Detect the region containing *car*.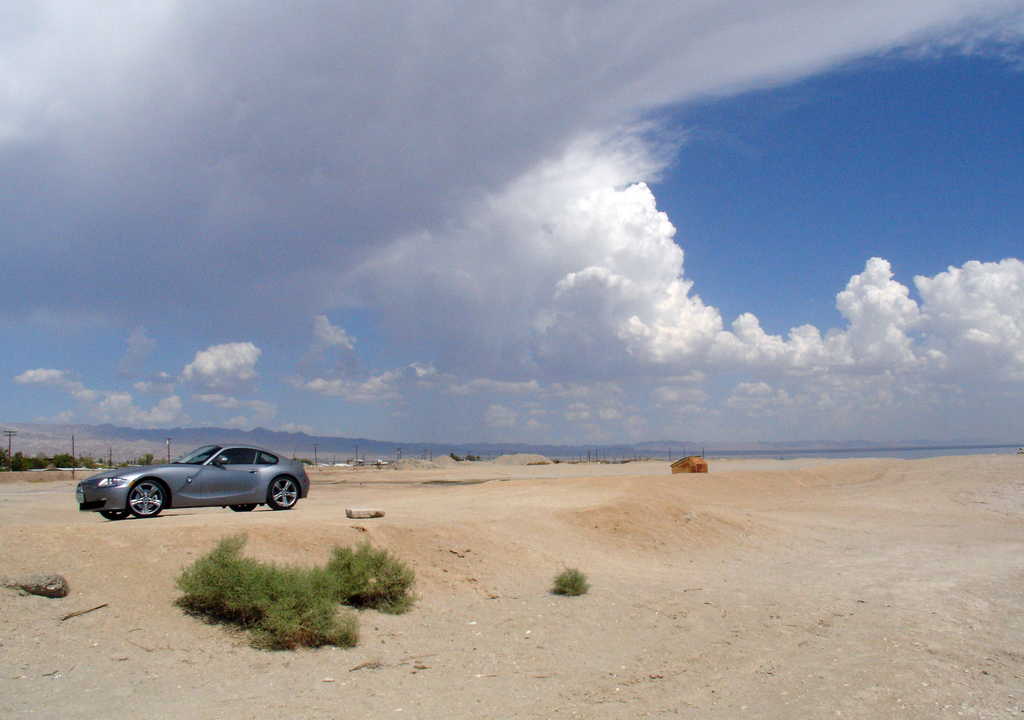
left=75, top=438, right=310, bottom=521.
